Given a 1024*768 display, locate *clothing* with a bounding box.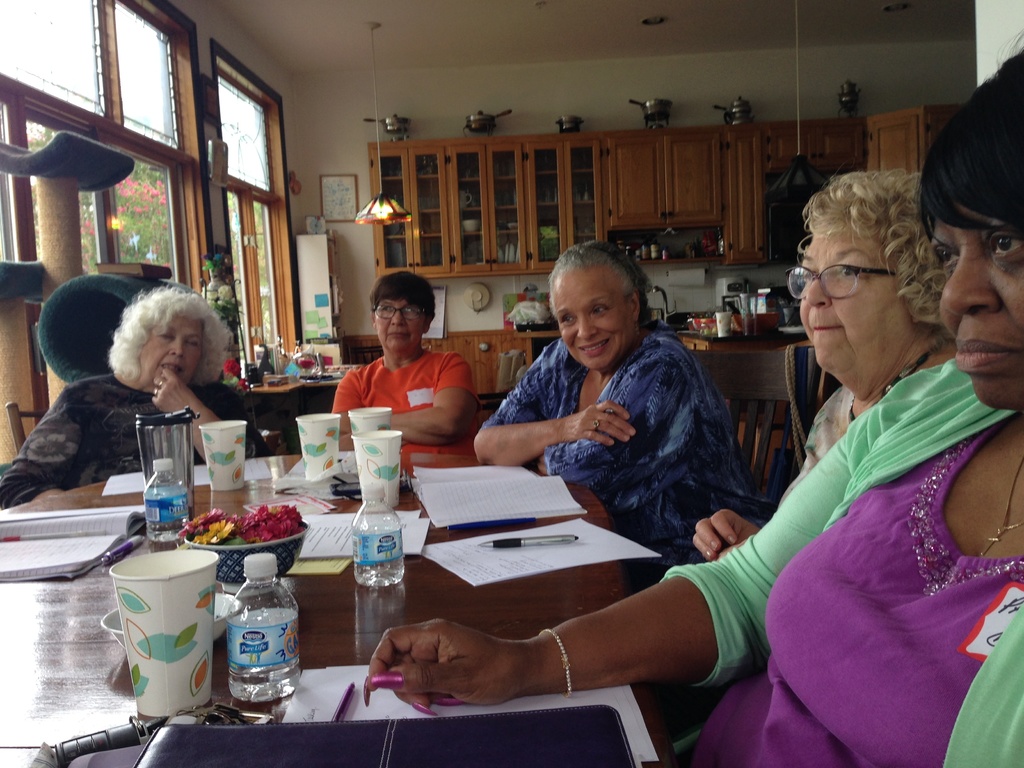
Located: x1=733 y1=290 x2=1006 y2=762.
